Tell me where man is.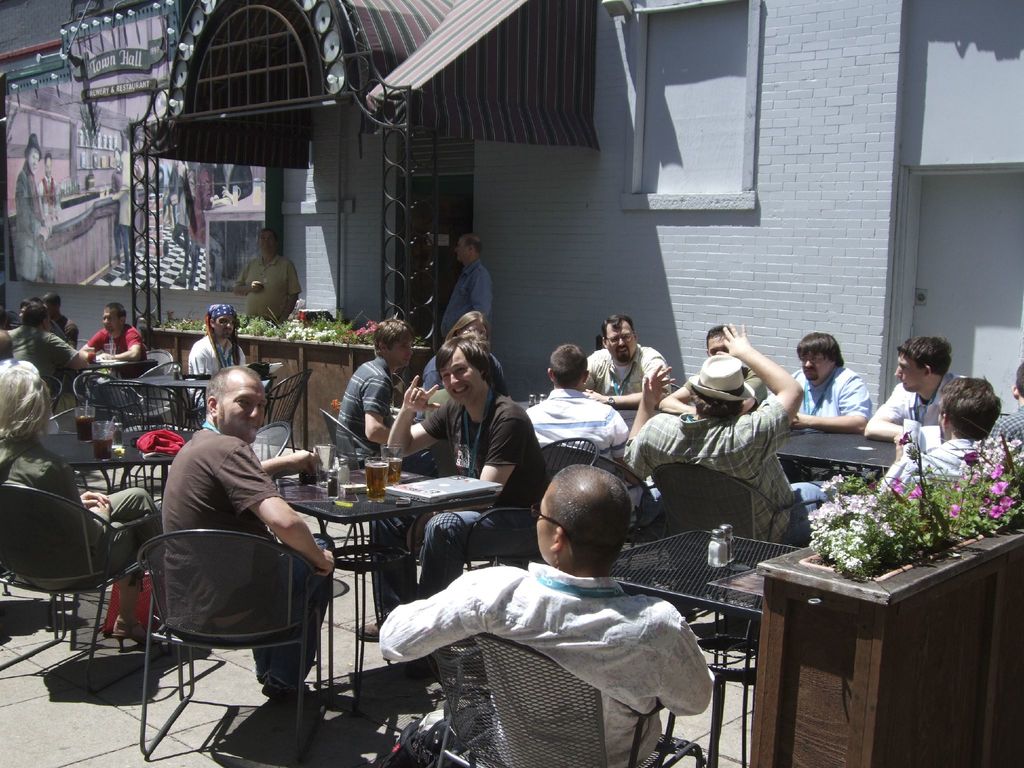
man is at x1=874 y1=373 x2=1001 y2=495.
